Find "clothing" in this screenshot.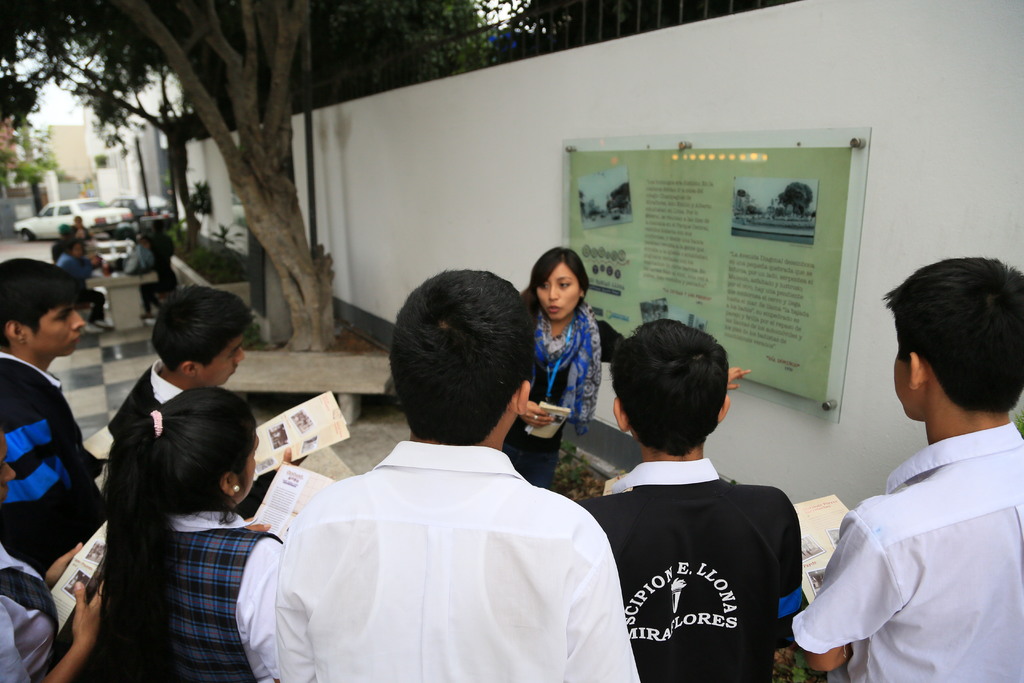
The bounding box for "clothing" is [96, 358, 186, 452].
